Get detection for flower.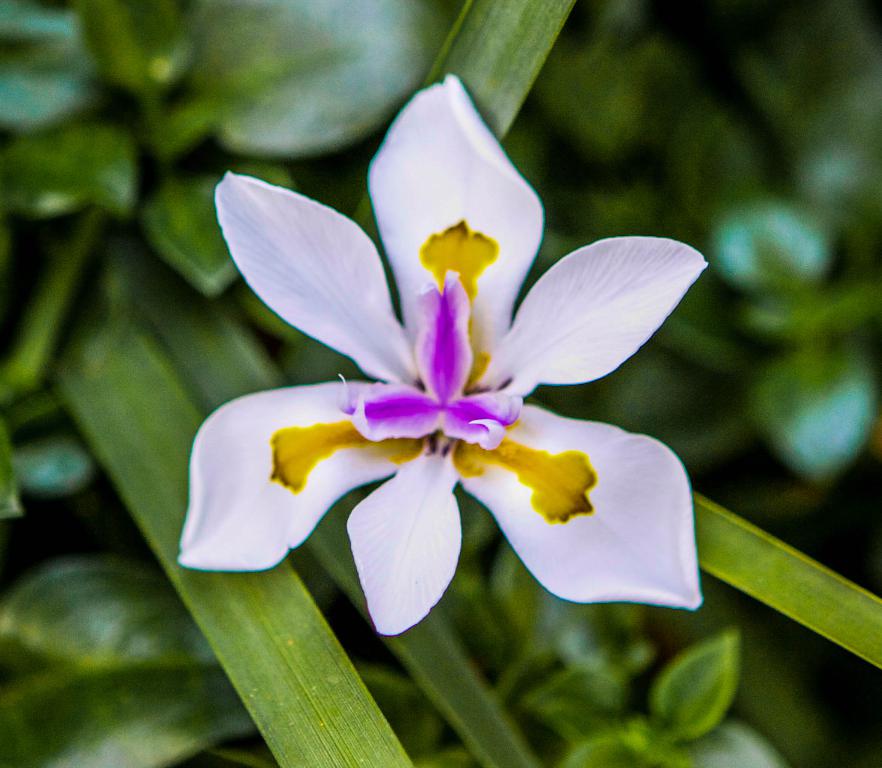
Detection: BBox(169, 69, 692, 663).
